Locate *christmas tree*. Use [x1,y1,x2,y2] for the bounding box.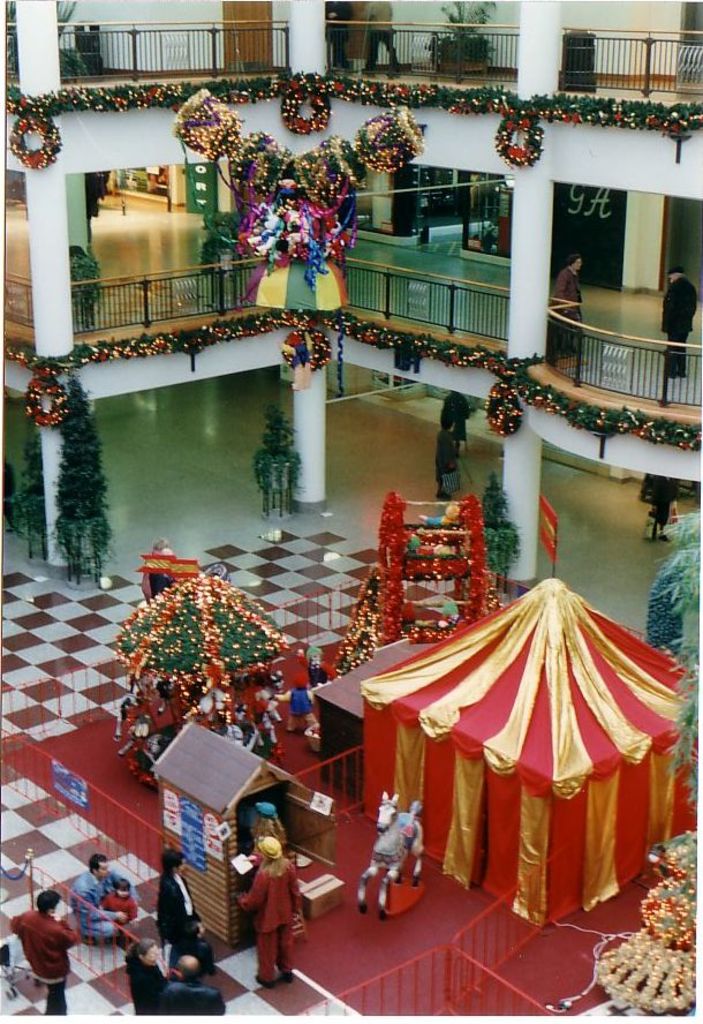
[642,563,681,652].
